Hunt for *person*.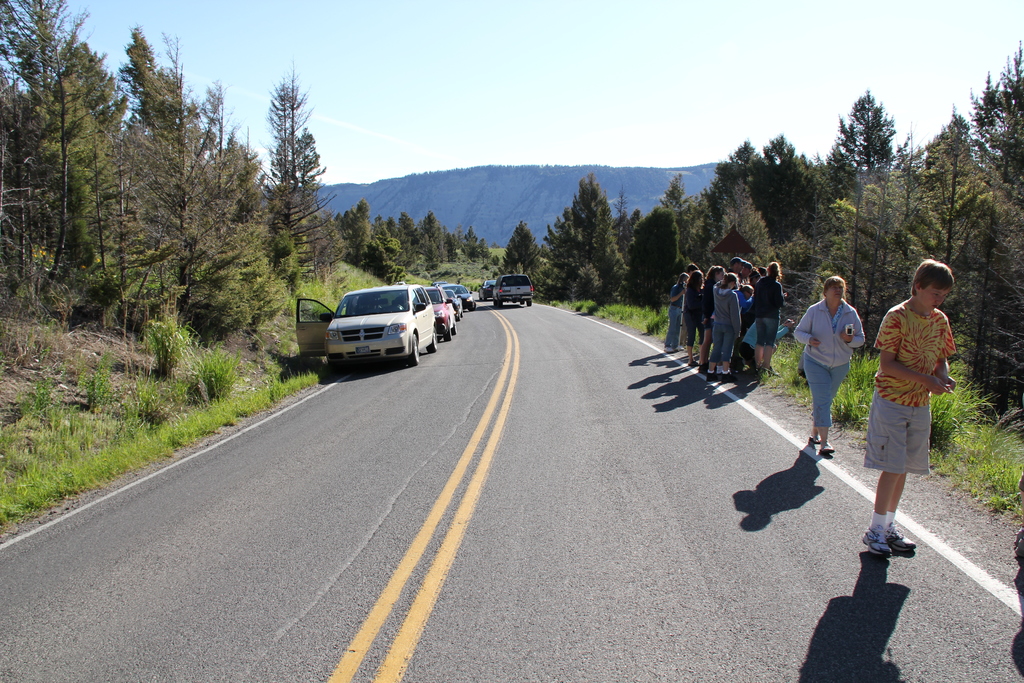
Hunted down at {"x1": 685, "y1": 272, "x2": 705, "y2": 366}.
